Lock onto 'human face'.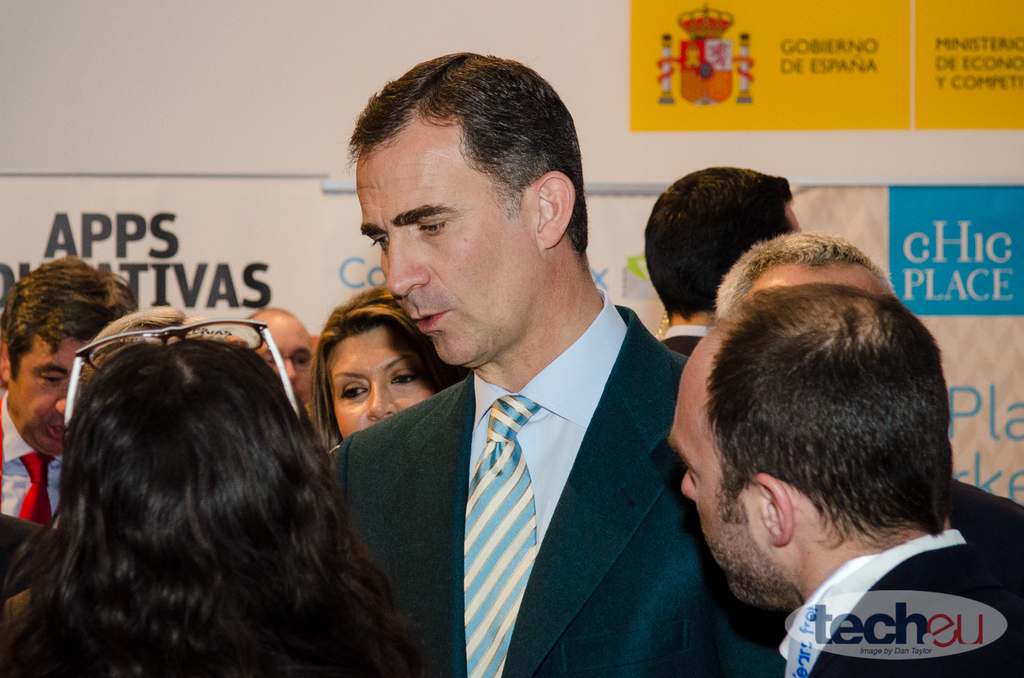
Locked: x1=669, y1=331, x2=769, y2=603.
